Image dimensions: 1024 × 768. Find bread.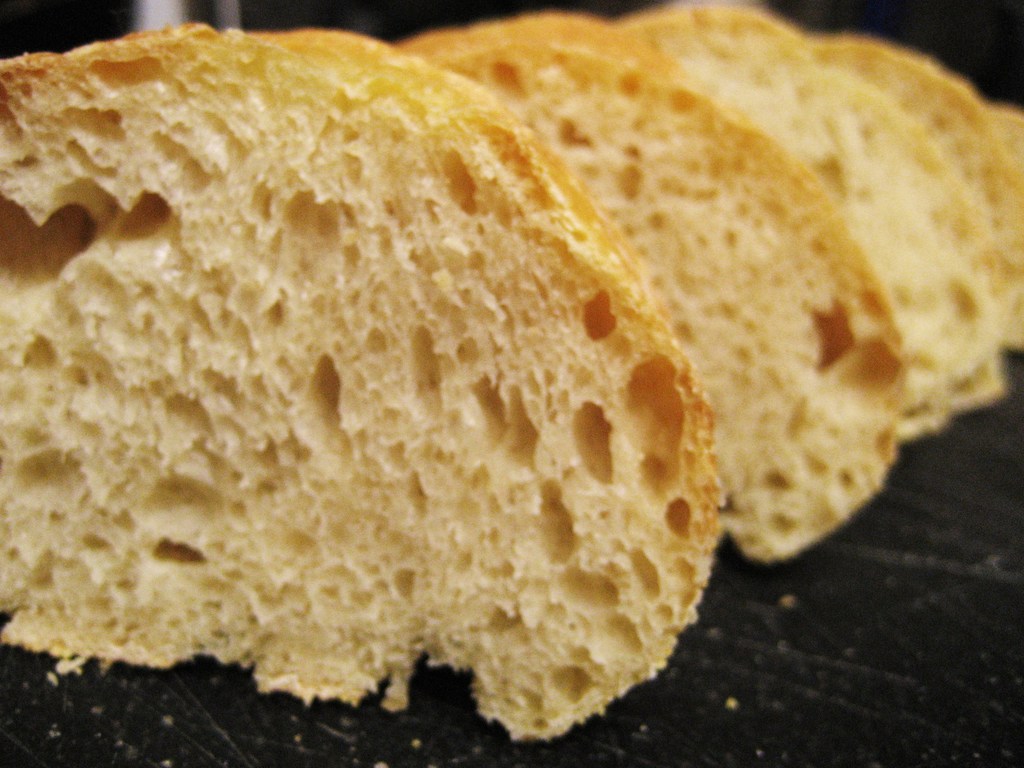
620,0,1006,442.
